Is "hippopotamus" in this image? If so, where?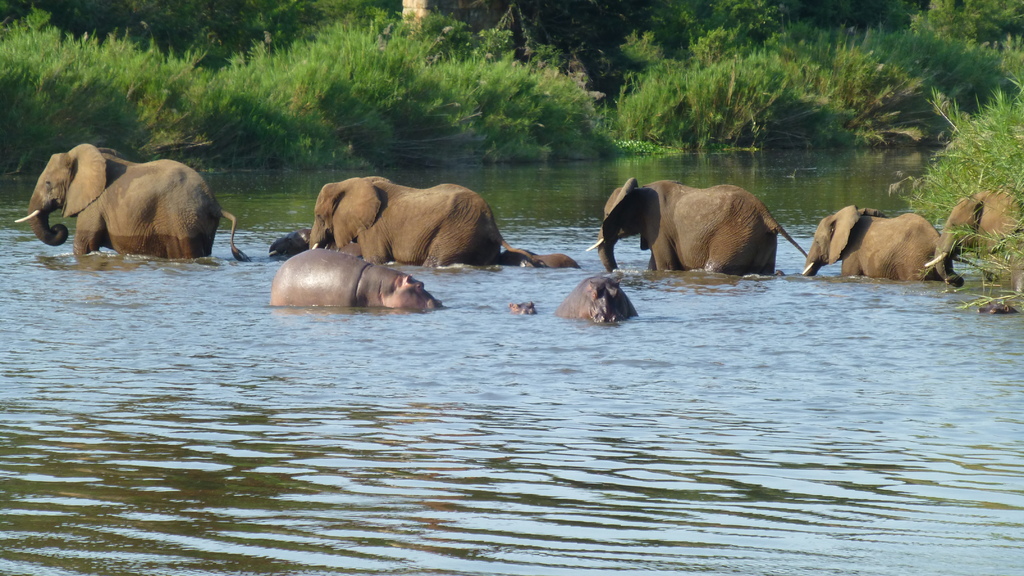
Yes, at left=505, top=298, right=538, bottom=313.
